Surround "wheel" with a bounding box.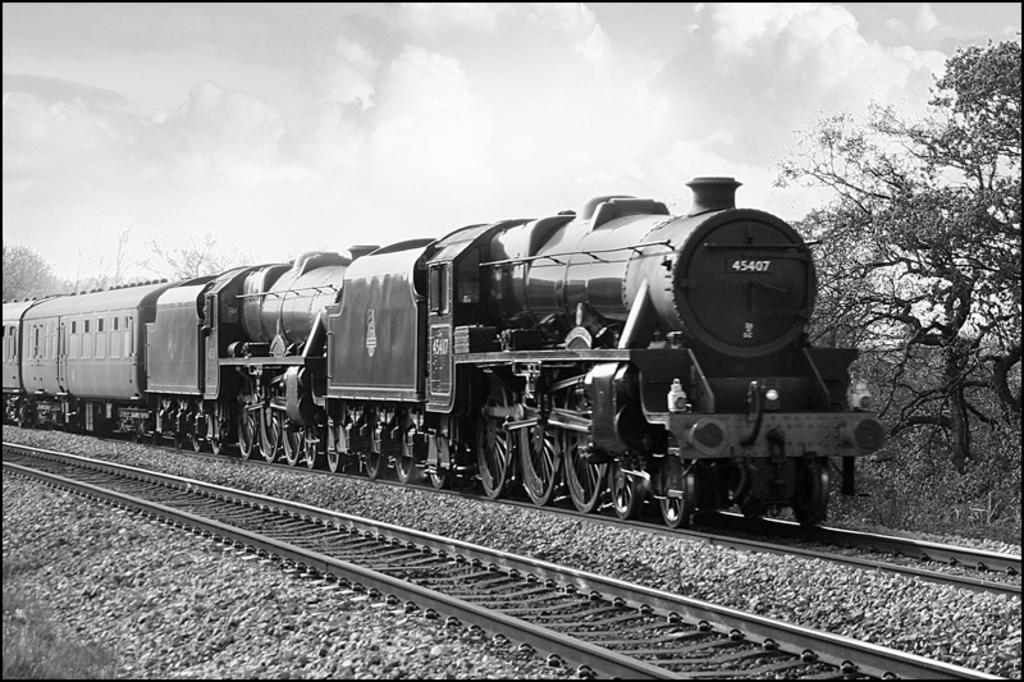
(613,467,652,507).
